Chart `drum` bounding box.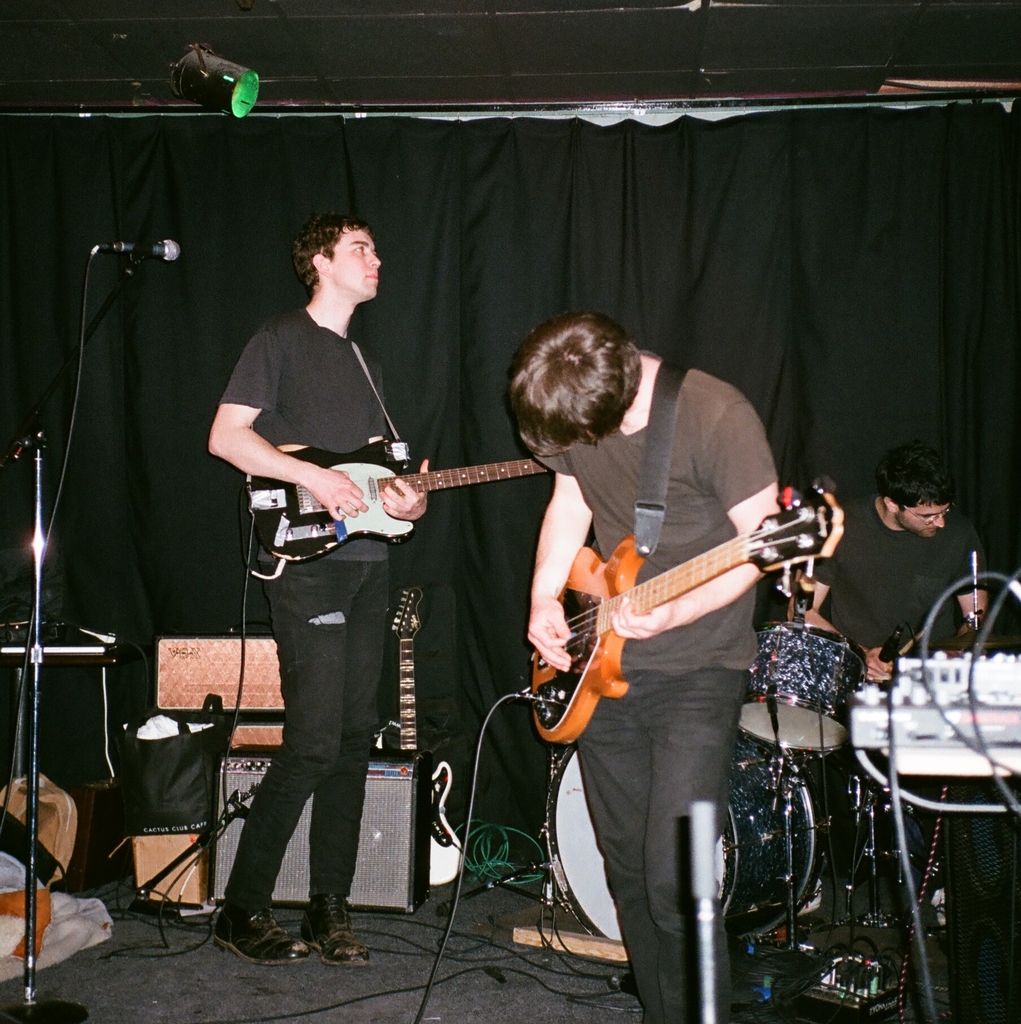
Charted: pyautogui.locateOnScreen(735, 621, 865, 753).
